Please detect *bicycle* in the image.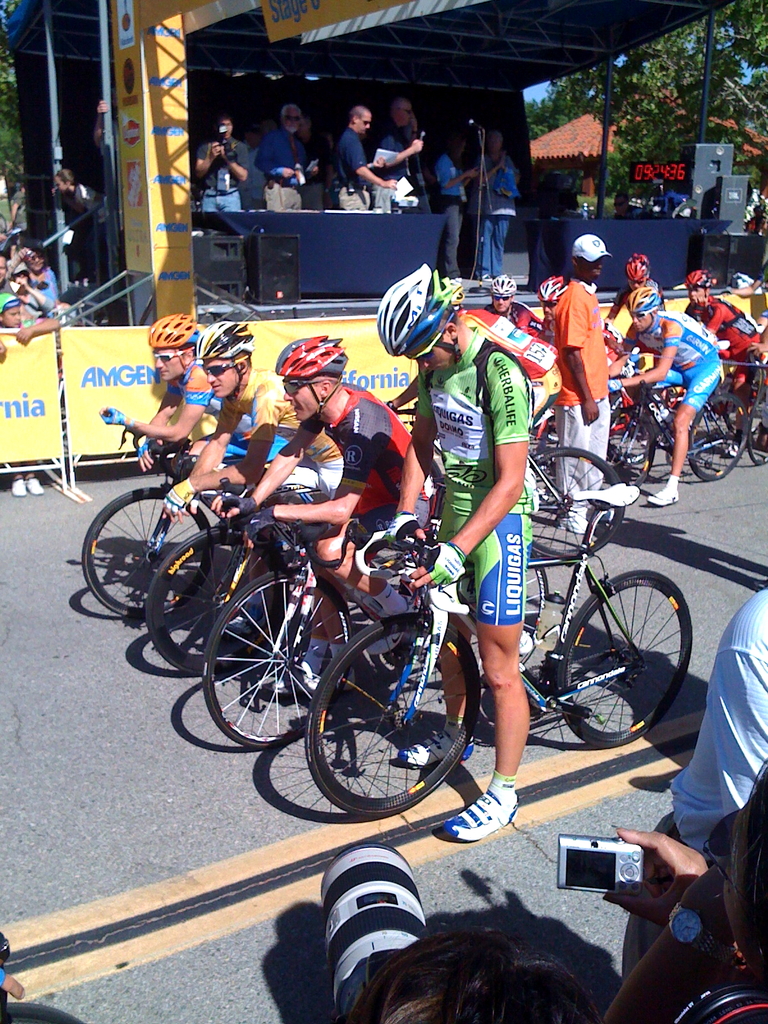
BBox(528, 377, 754, 503).
